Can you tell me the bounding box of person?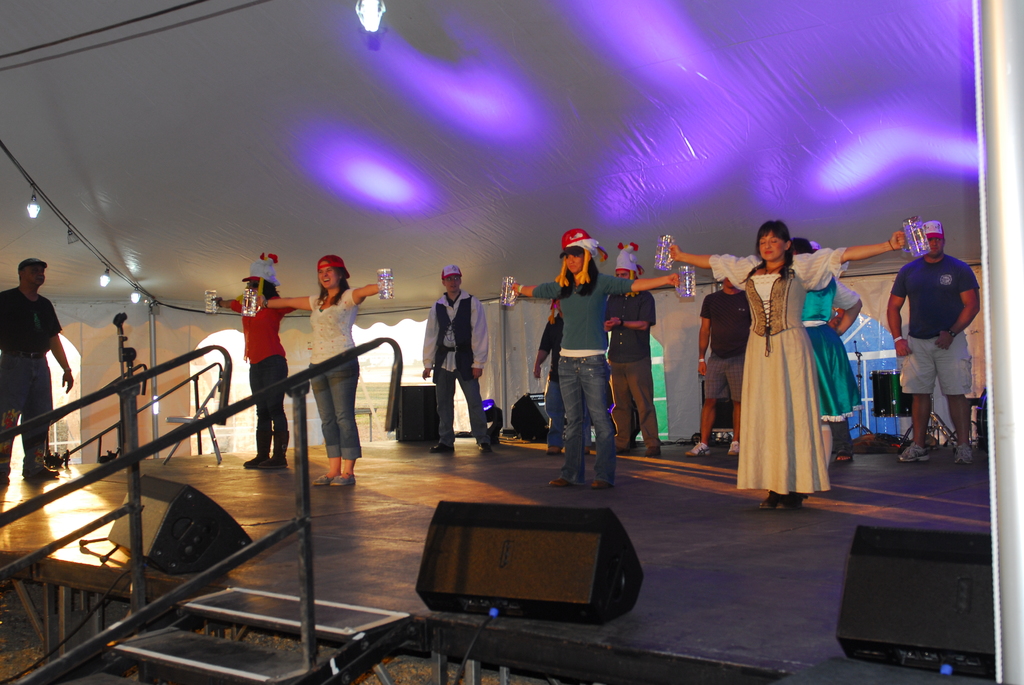
bbox(609, 268, 652, 455).
